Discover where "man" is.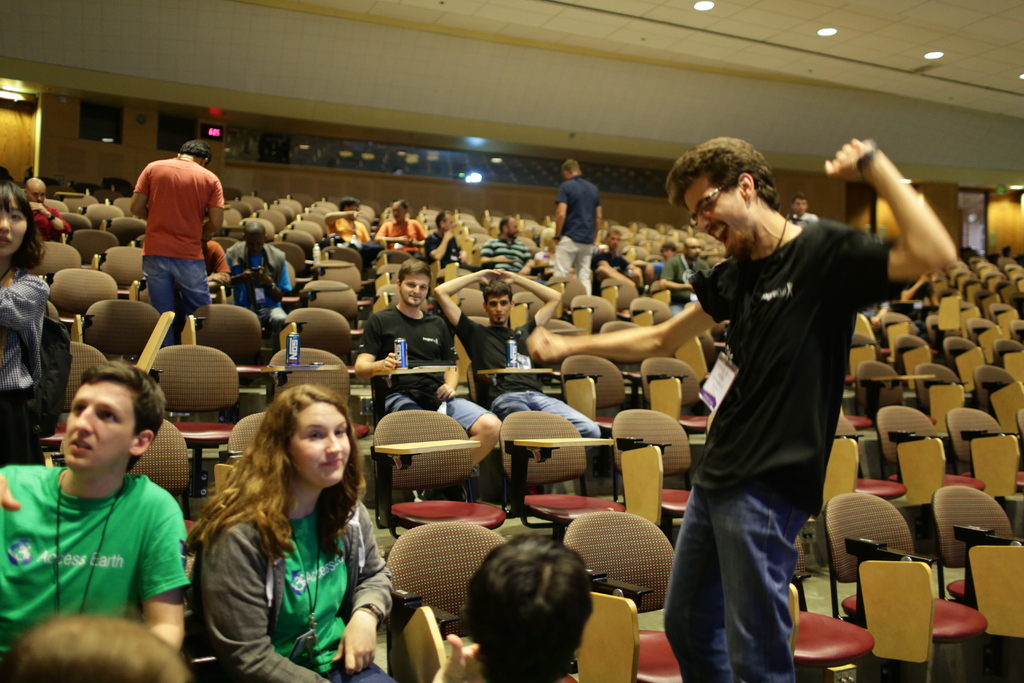
Discovered at box=[226, 225, 291, 349].
